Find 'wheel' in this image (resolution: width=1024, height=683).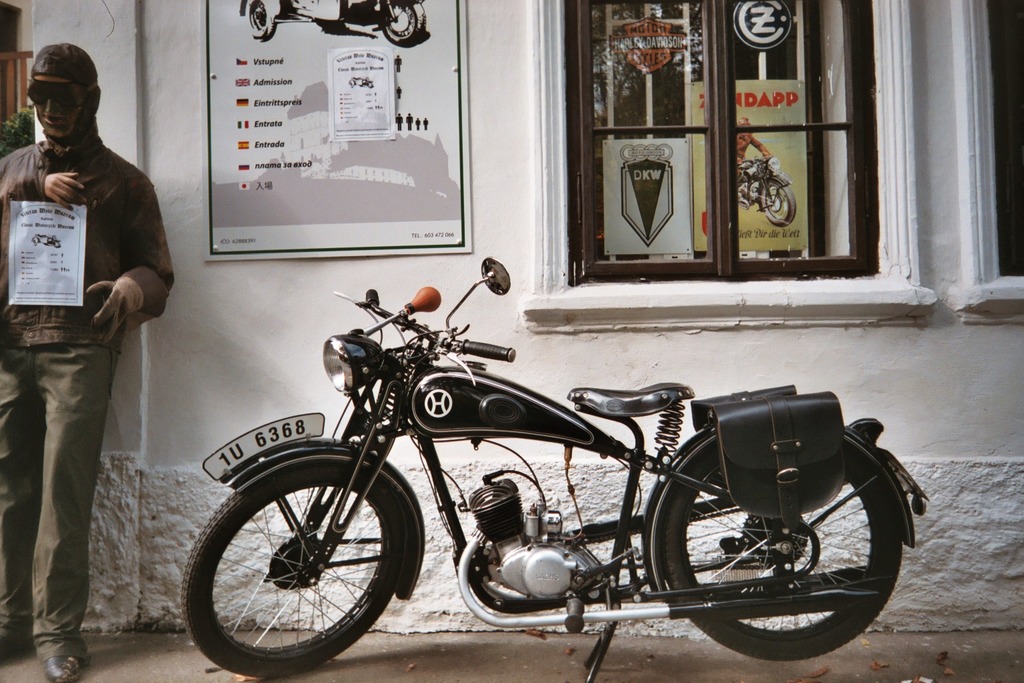
x1=197 y1=472 x2=401 y2=672.
